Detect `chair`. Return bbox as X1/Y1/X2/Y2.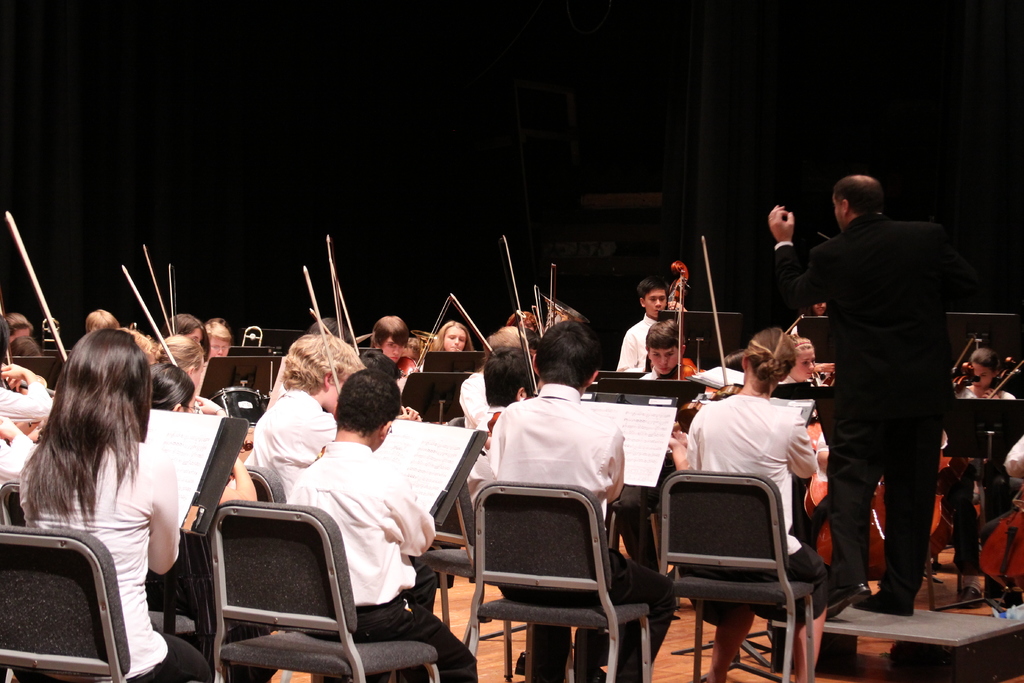
0/522/170/682.
